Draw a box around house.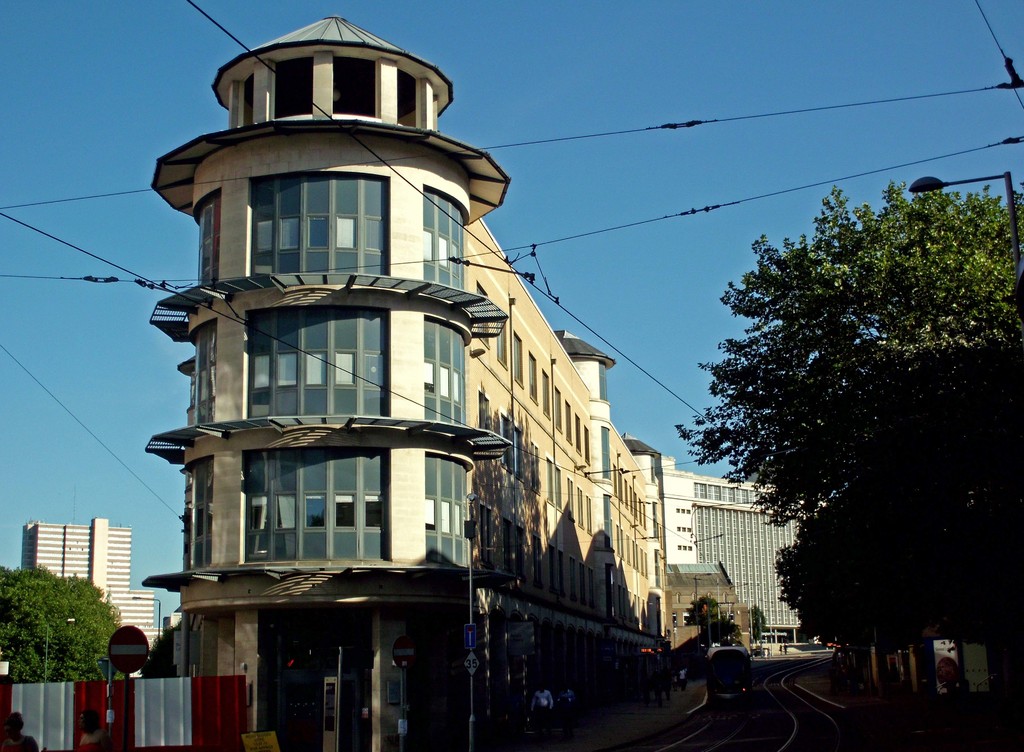
(left=18, top=519, right=157, bottom=648).
